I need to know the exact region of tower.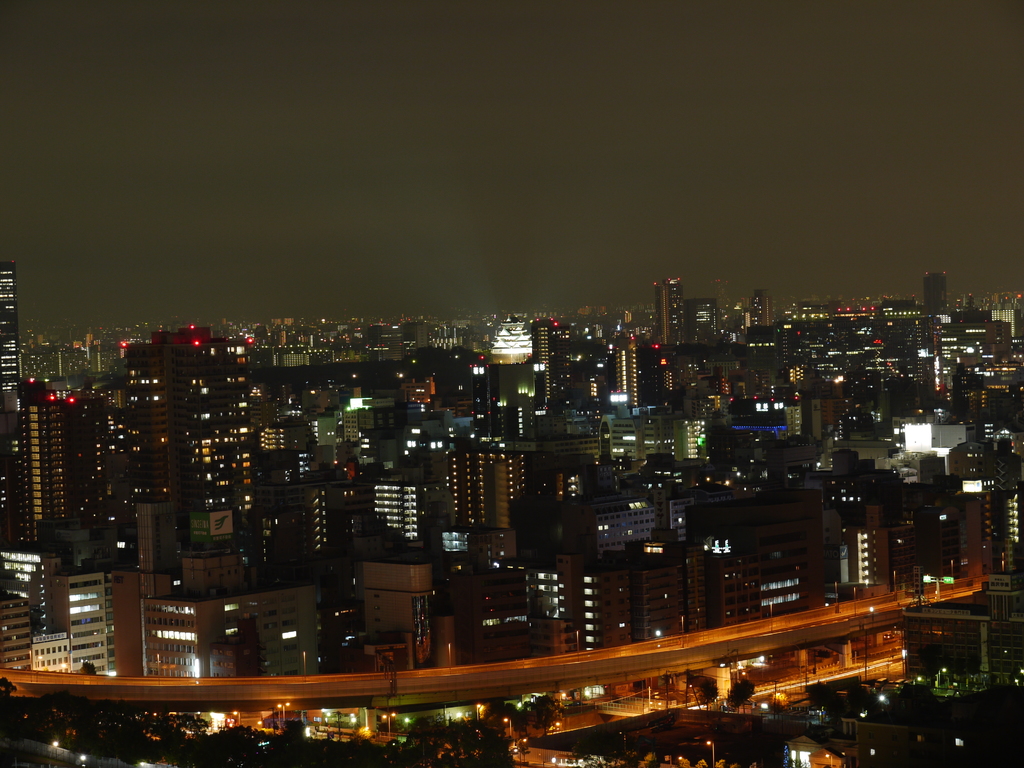
Region: BBox(535, 314, 566, 396).
